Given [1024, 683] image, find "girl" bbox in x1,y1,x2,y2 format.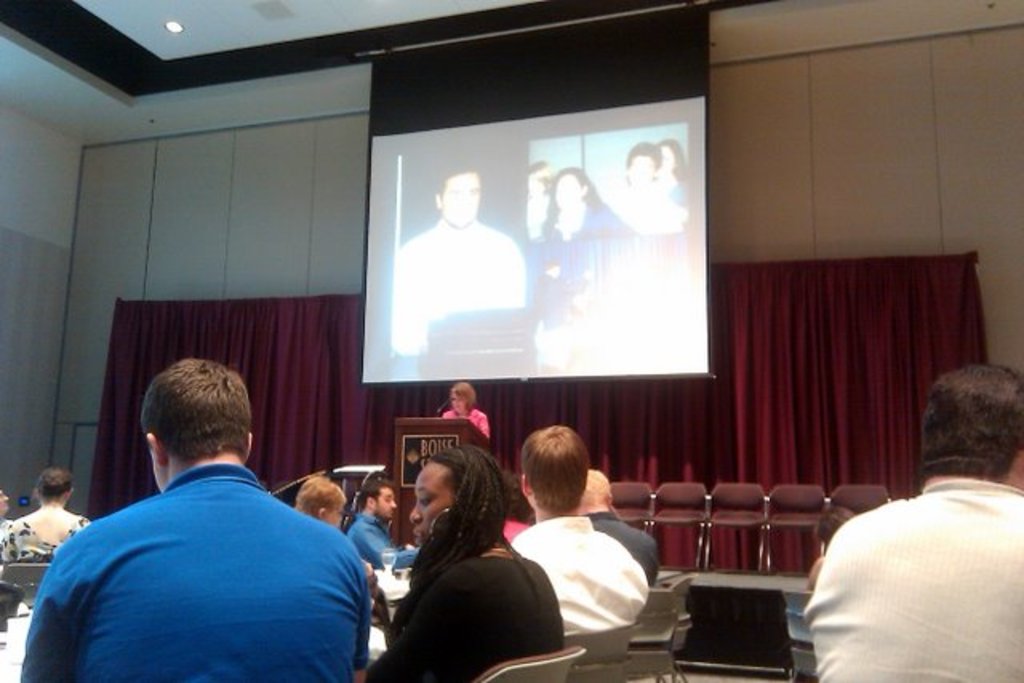
358,449,566,681.
